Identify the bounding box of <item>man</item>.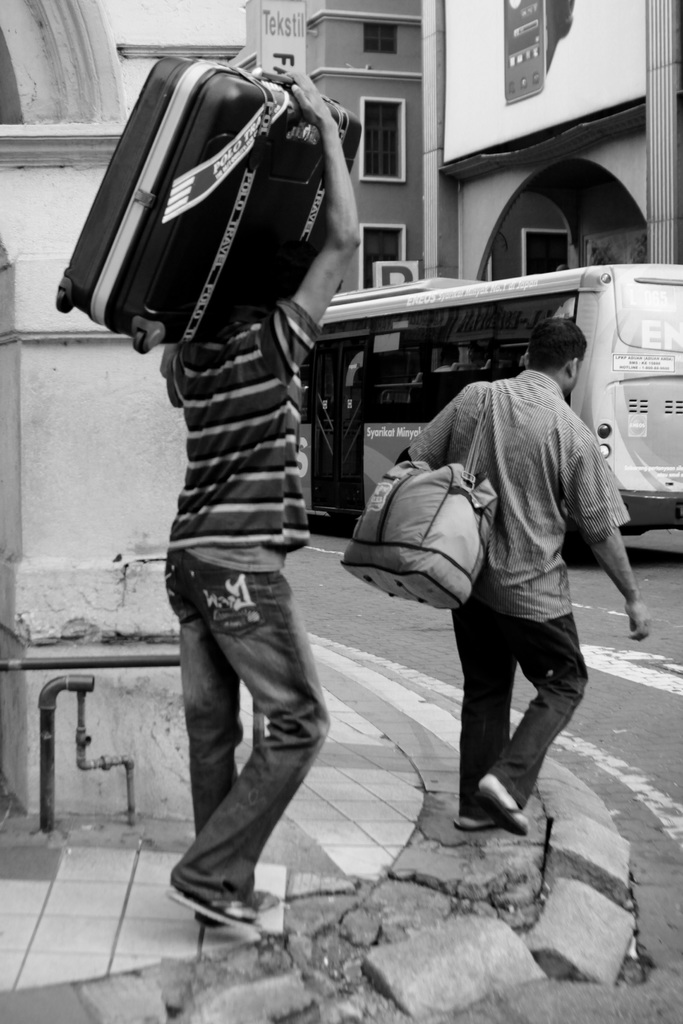
380:314:655:847.
